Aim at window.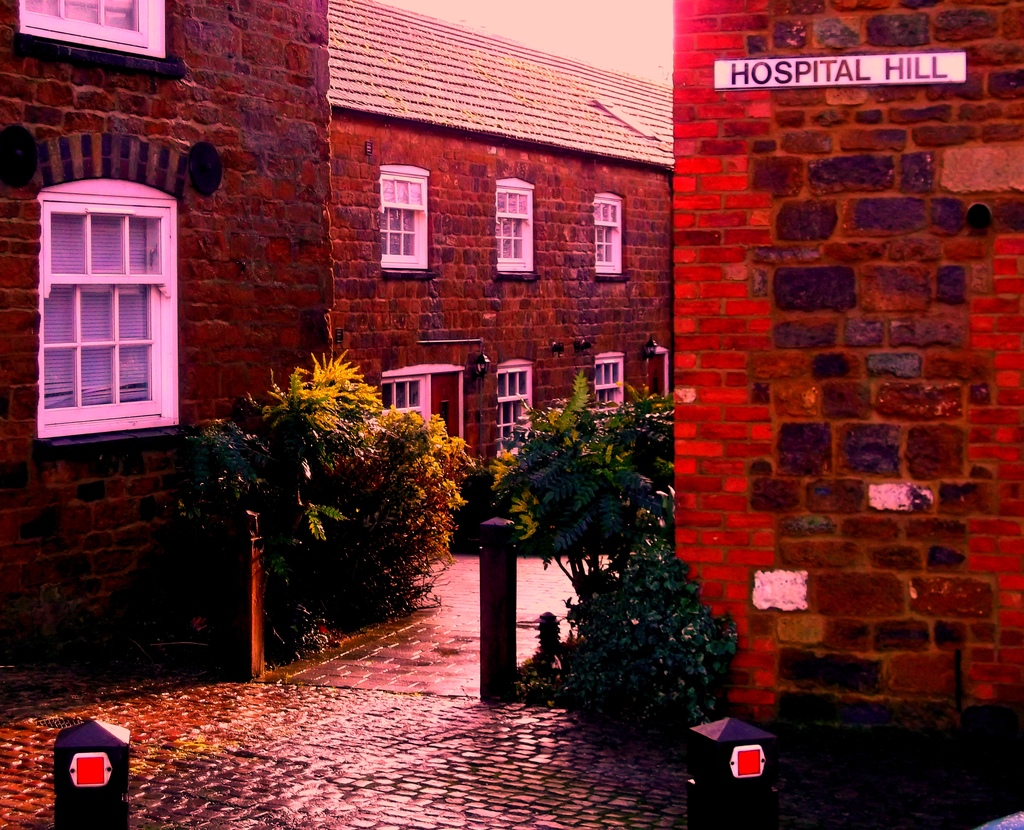
Aimed at region(372, 375, 427, 428).
